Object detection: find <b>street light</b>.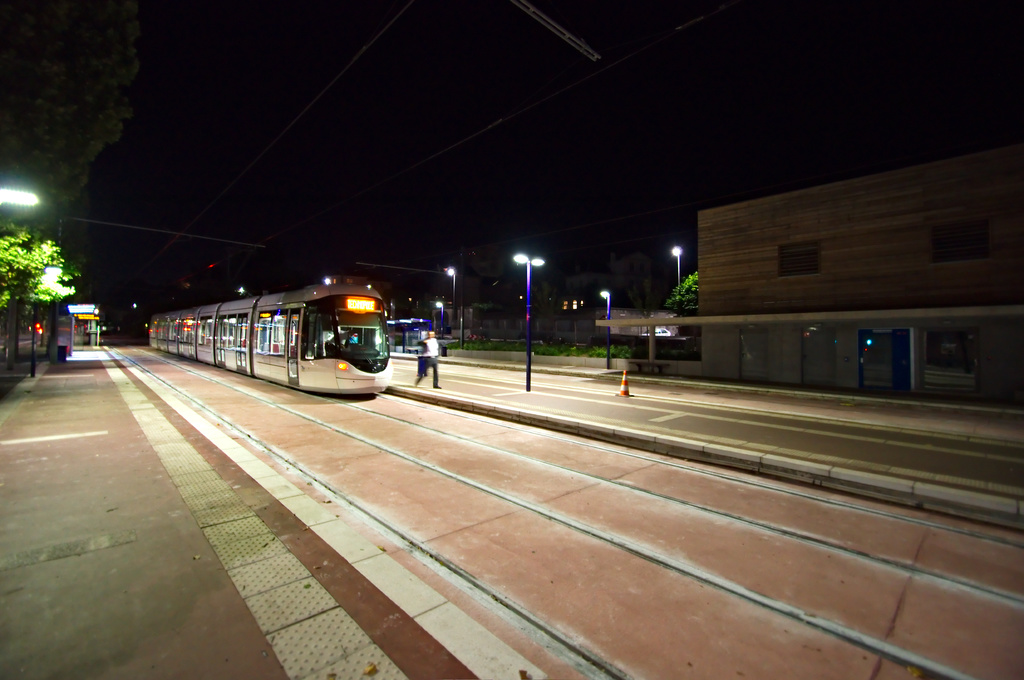
crop(669, 246, 684, 314).
